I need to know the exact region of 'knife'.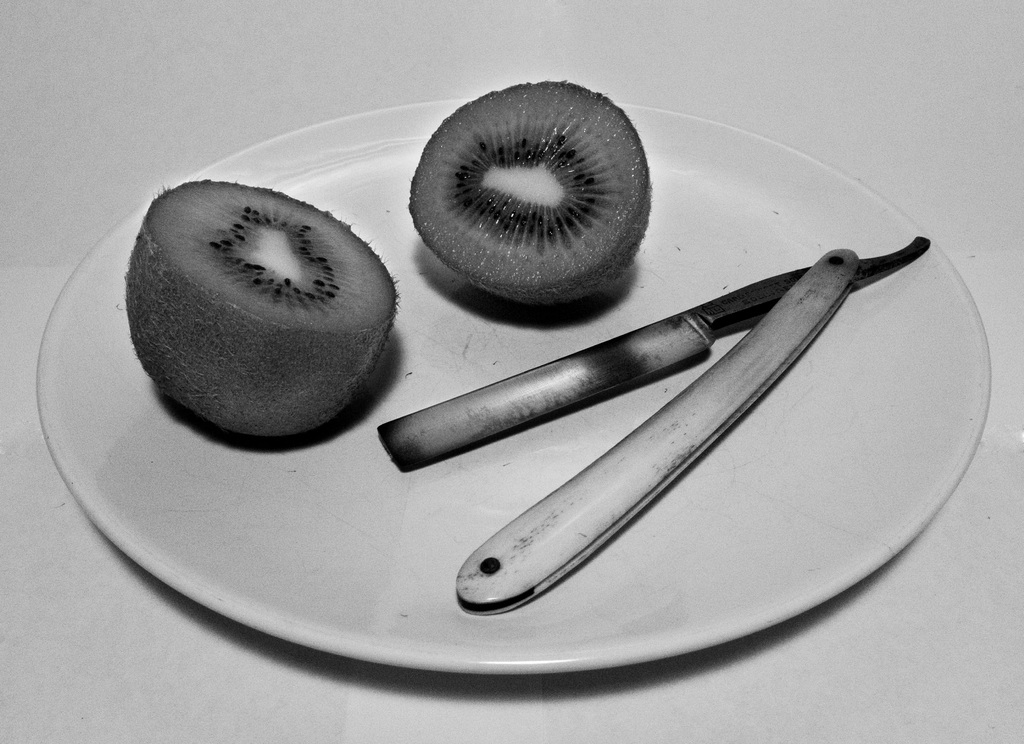
Region: box=[376, 231, 931, 615].
